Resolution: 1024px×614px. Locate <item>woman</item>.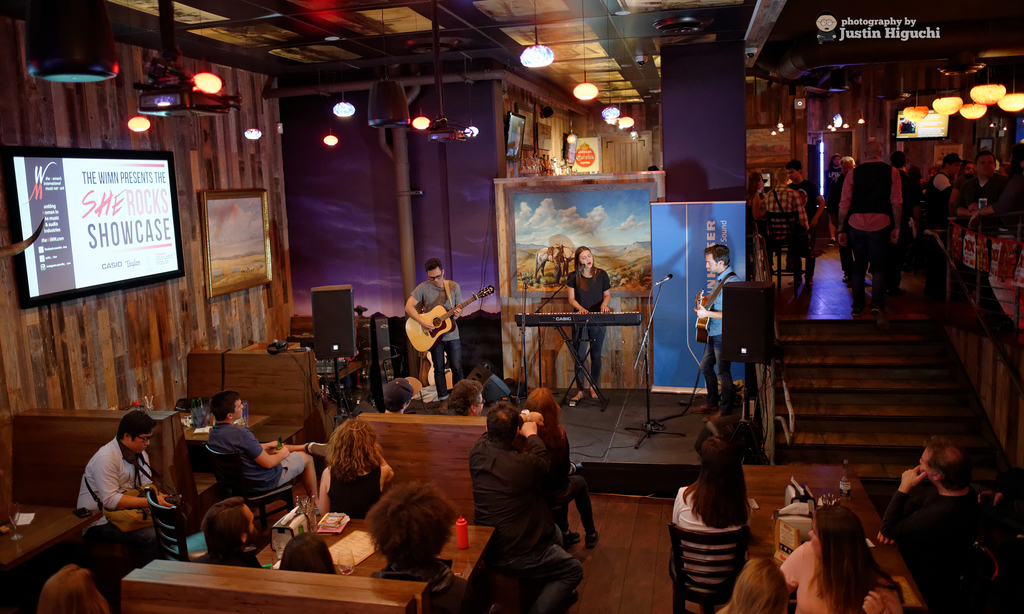
954 157 973 193.
